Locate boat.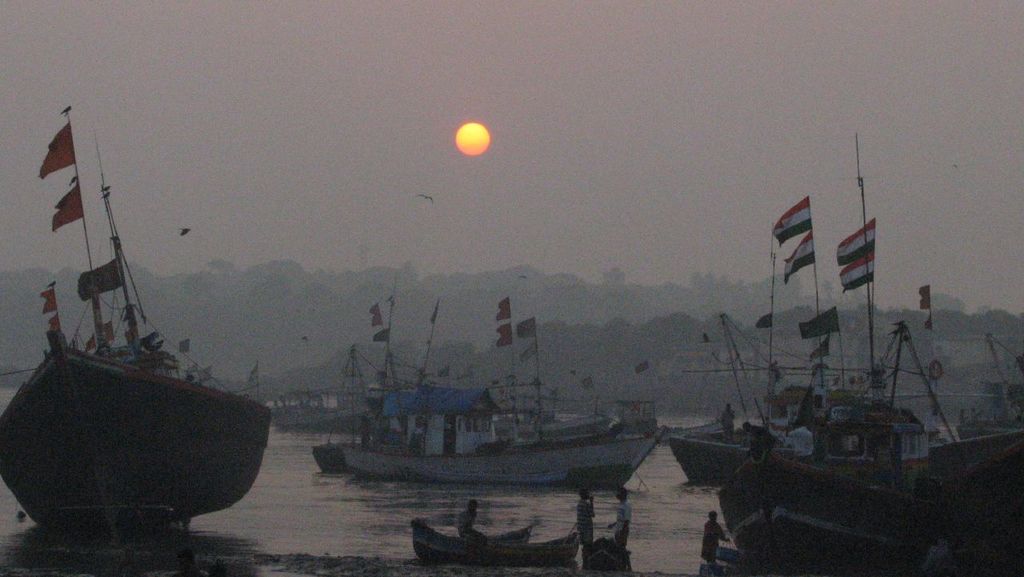
Bounding box: (716, 444, 935, 576).
